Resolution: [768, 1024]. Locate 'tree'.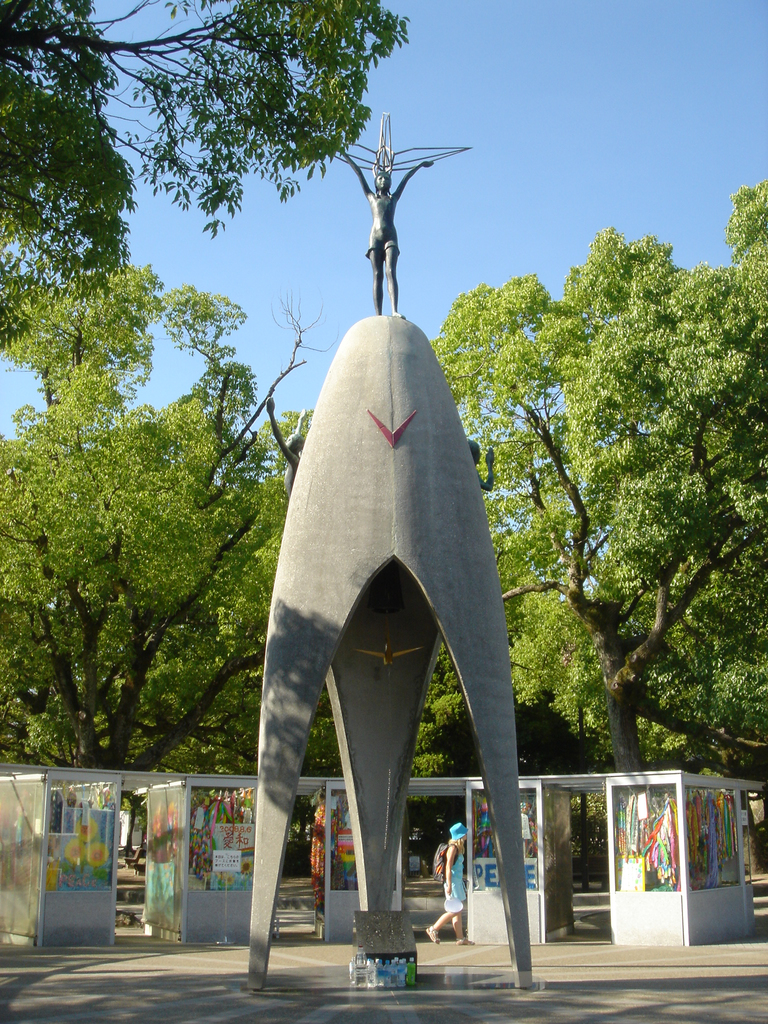
bbox=(408, 172, 767, 781).
